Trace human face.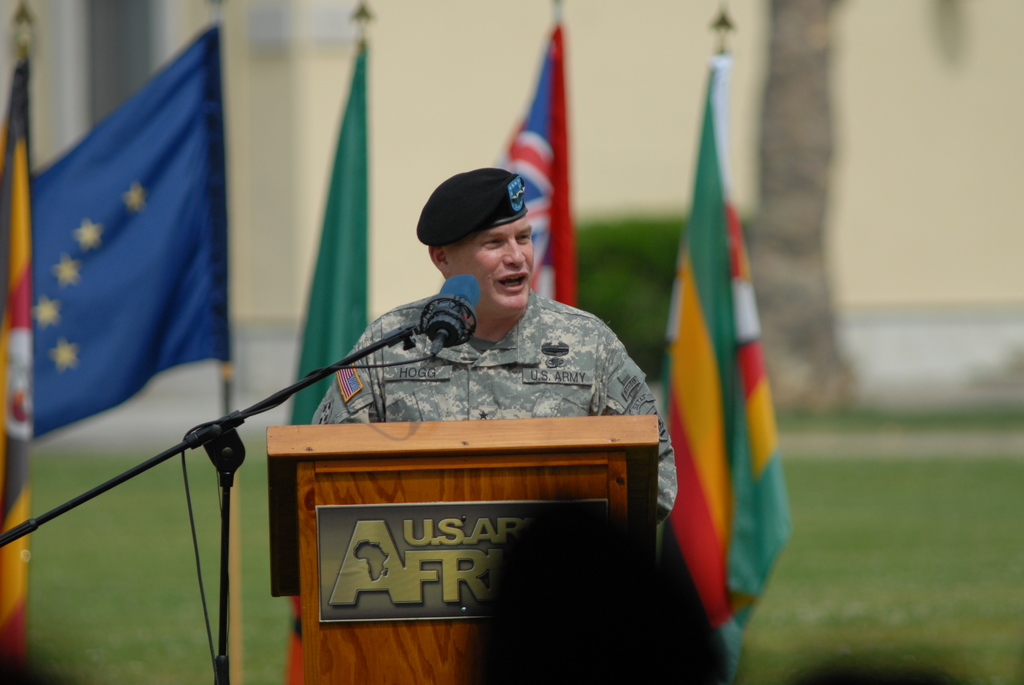
Traced to 454, 222, 540, 315.
